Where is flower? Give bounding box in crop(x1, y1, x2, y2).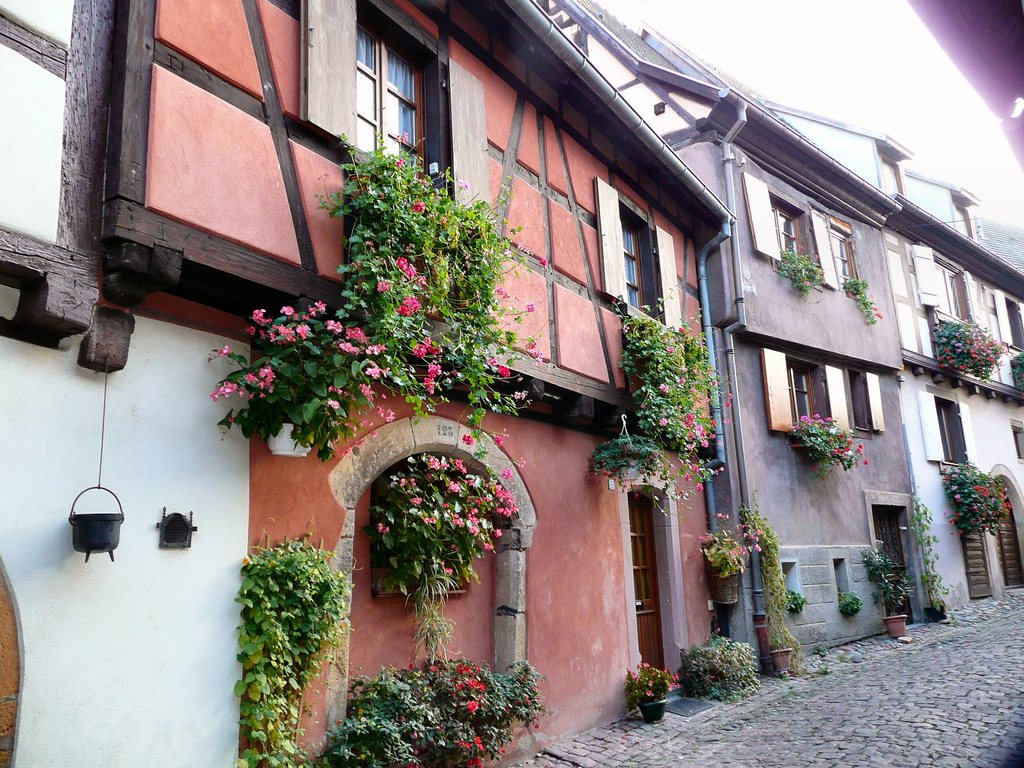
crop(722, 401, 733, 409).
